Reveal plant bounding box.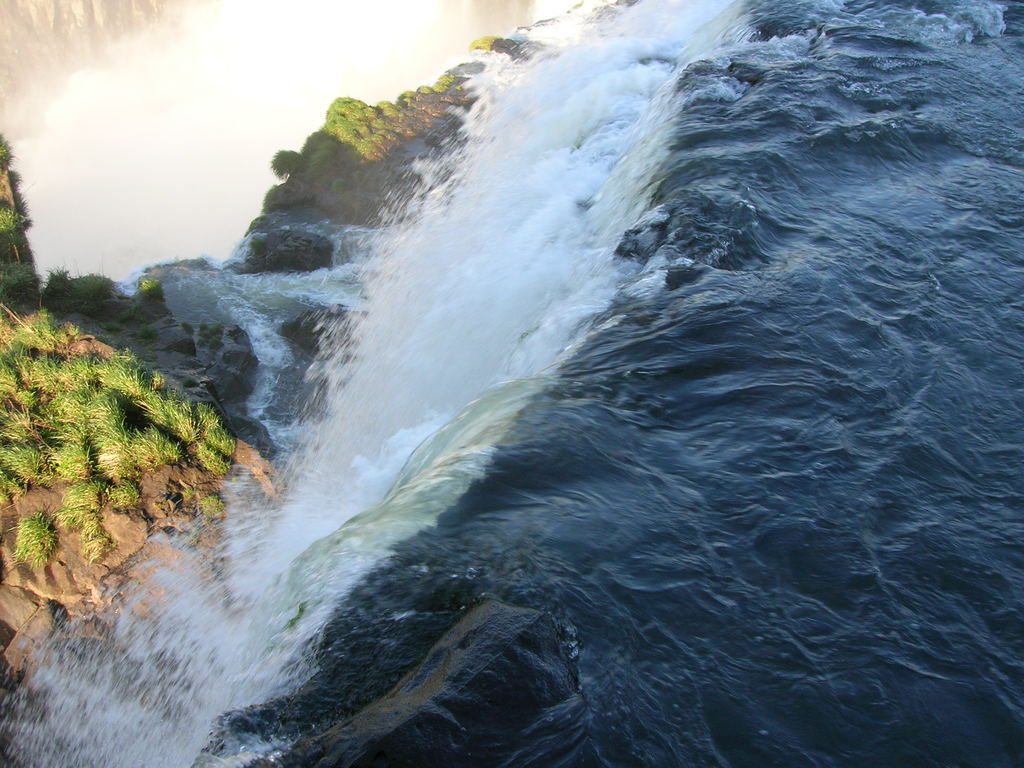
Revealed: 7 509 57 575.
